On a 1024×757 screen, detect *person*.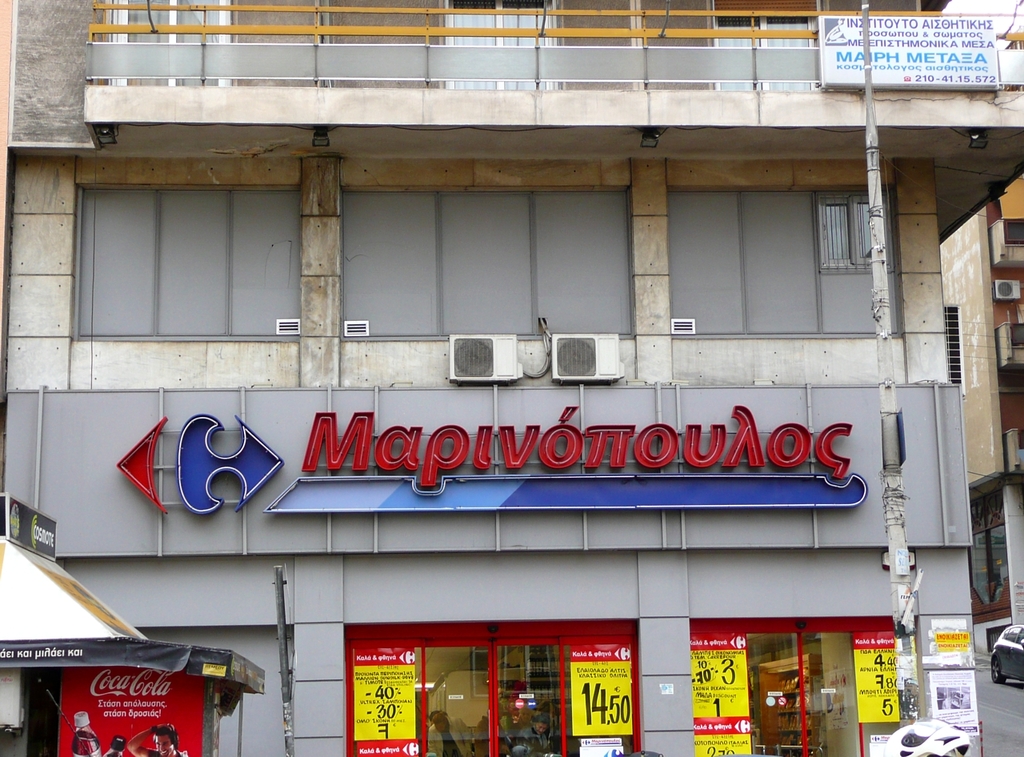
[126, 723, 185, 756].
